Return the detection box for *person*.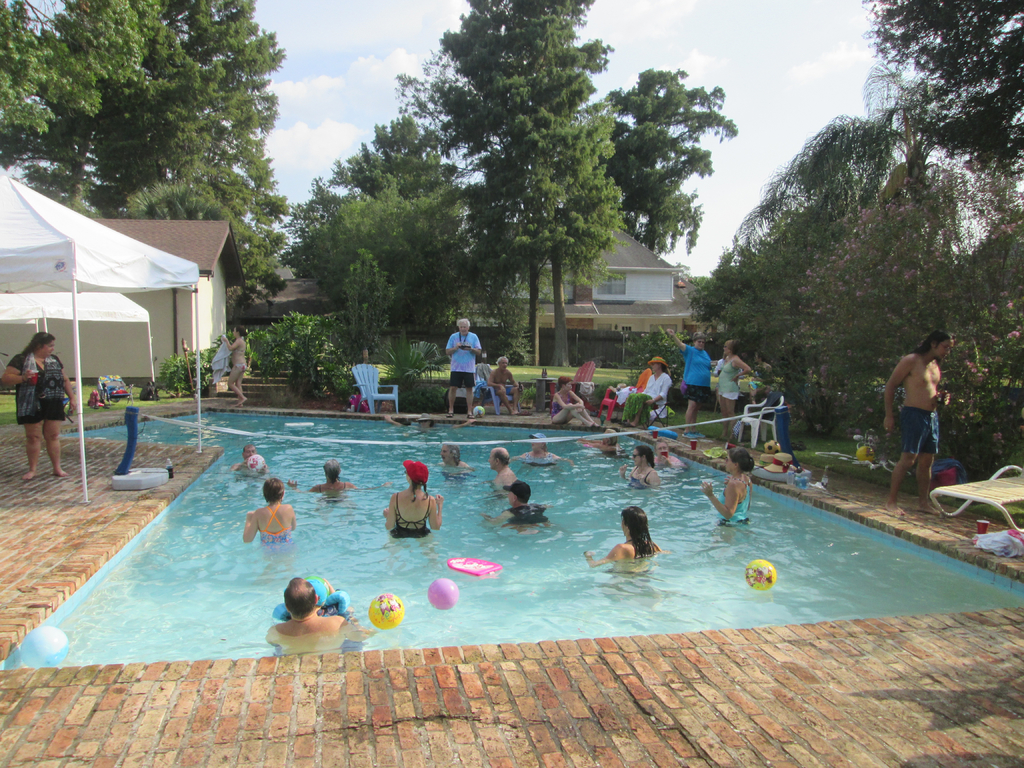
pyautogui.locateOnScreen(614, 440, 668, 490).
